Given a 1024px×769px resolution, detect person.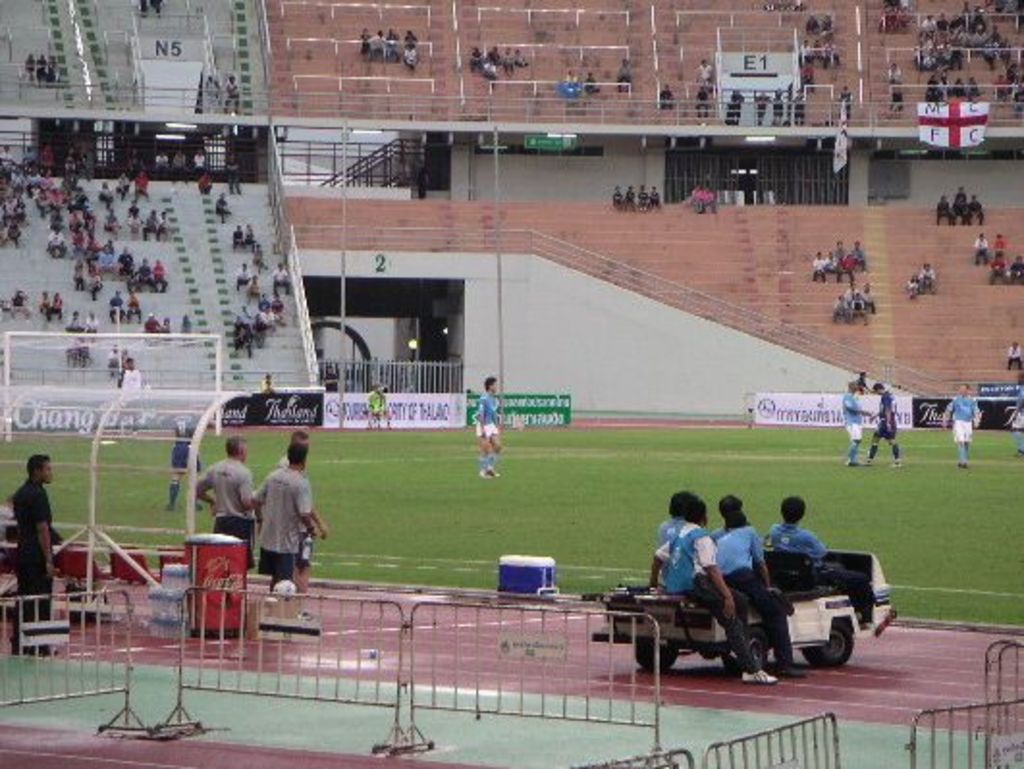
<bbox>941, 387, 982, 466</bbox>.
